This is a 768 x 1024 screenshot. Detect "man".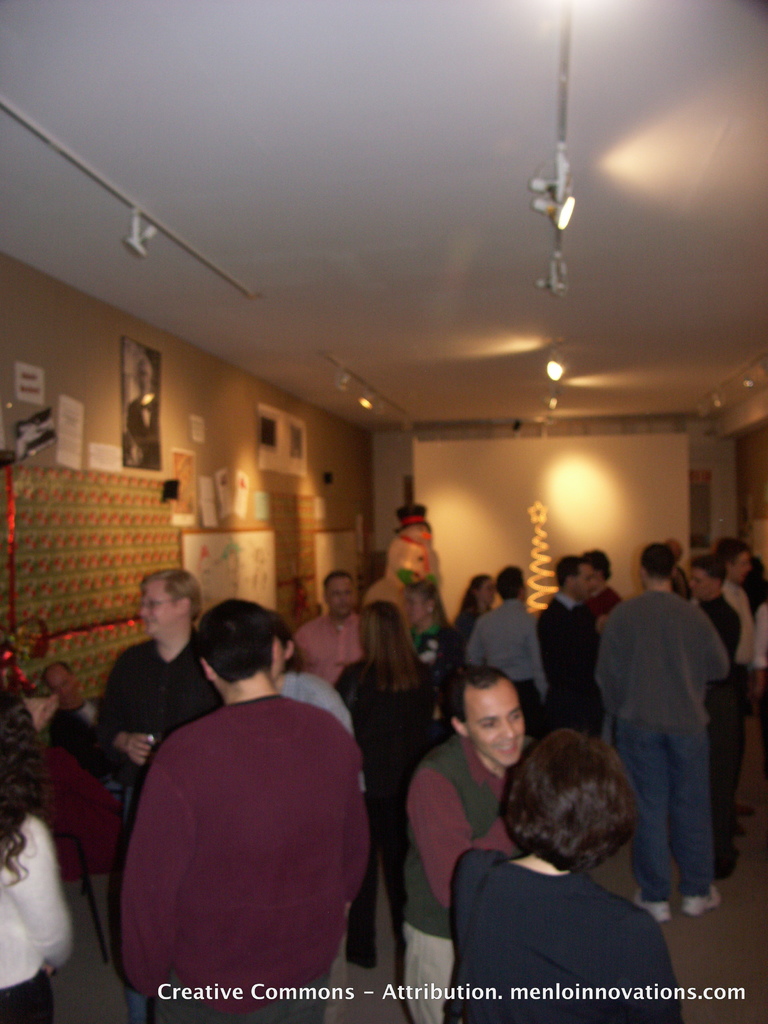
401,669,534,1022.
